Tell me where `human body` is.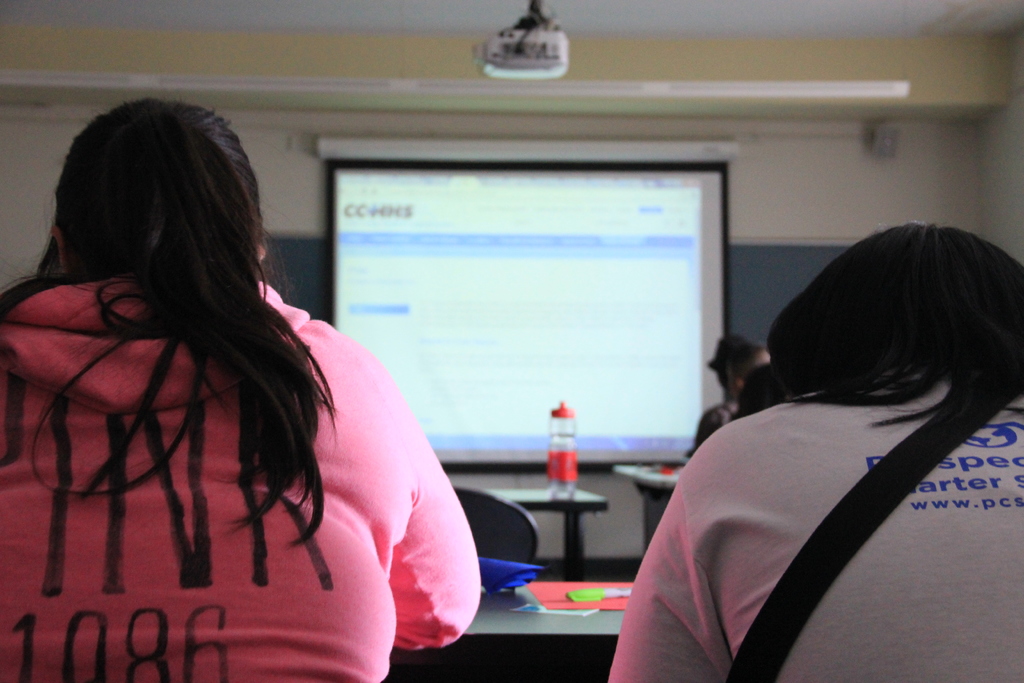
`human body` is at left=1, top=103, right=475, bottom=682.
